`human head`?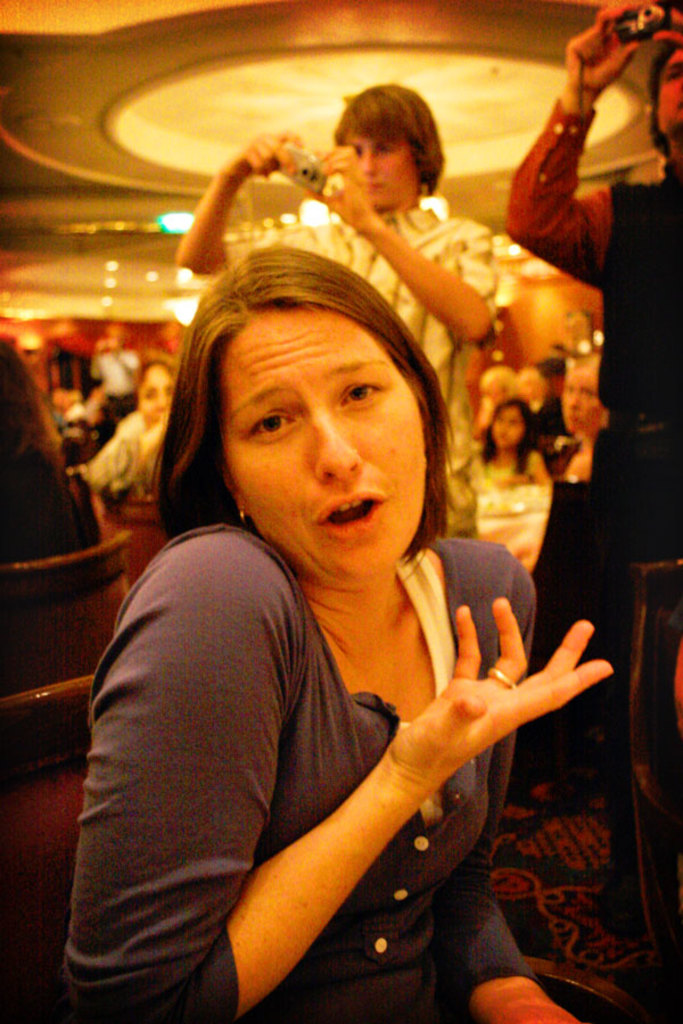
[left=138, top=361, right=175, bottom=430]
